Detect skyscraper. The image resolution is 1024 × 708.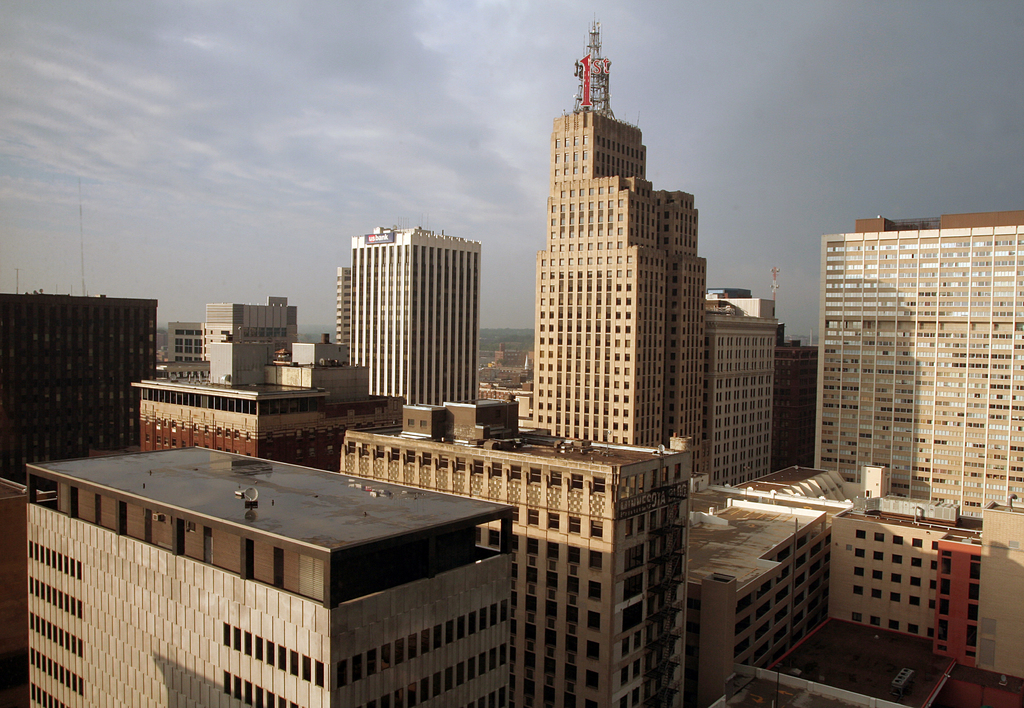
(x1=330, y1=265, x2=353, y2=376).
